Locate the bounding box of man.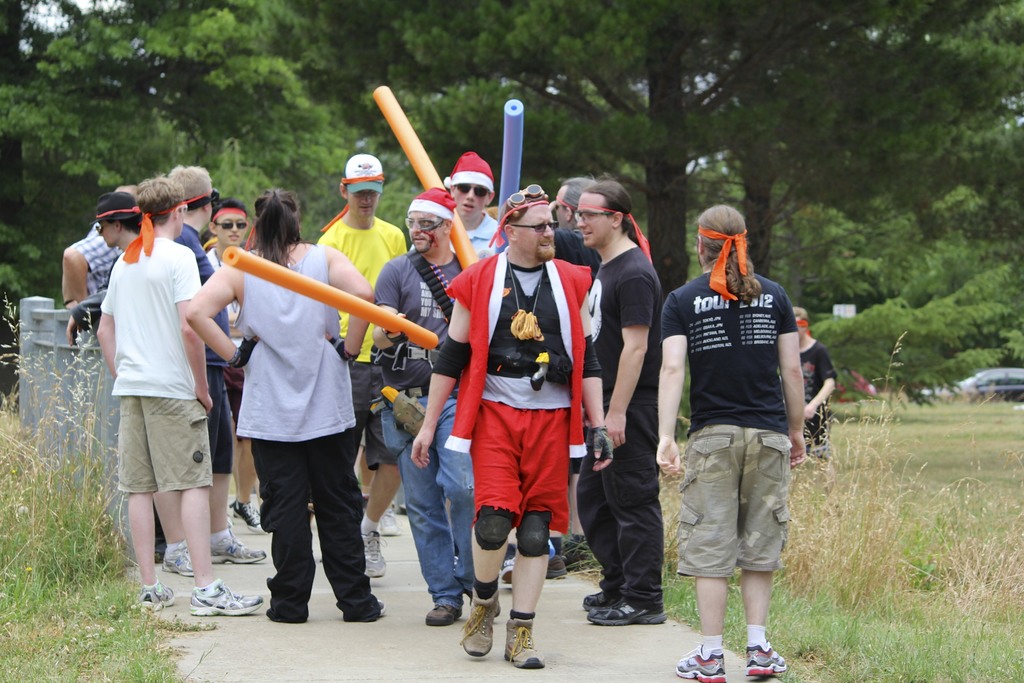
Bounding box: [369, 186, 499, 625].
